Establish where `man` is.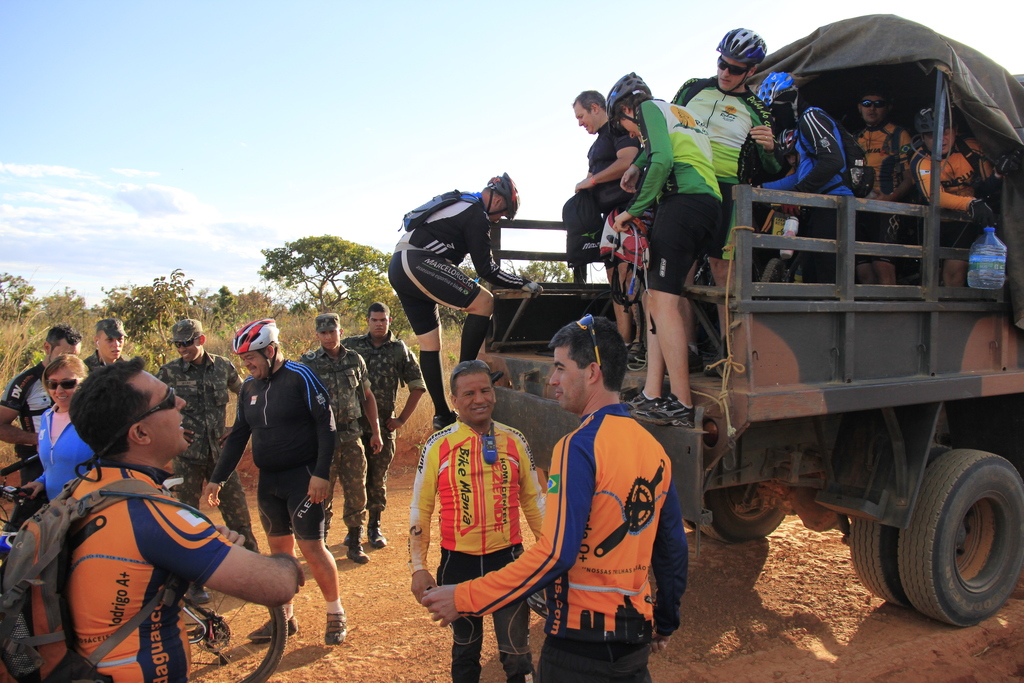
Established at box=[2, 358, 305, 682].
